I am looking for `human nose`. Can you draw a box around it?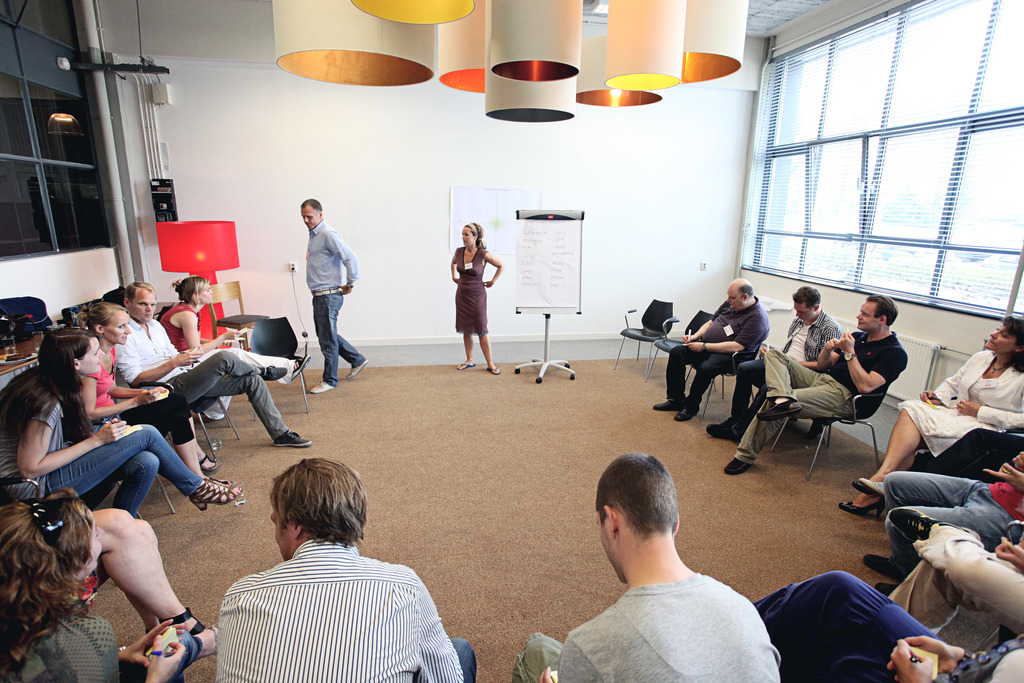
Sure, the bounding box is detection(304, 213, 308, 222).
